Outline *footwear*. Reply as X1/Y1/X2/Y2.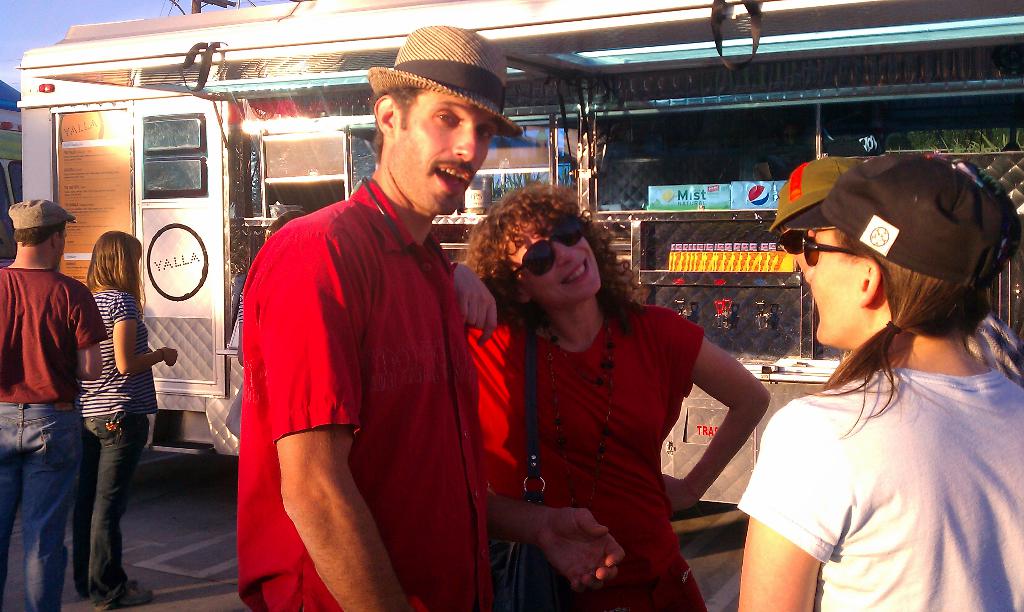
100/577/151/611.
